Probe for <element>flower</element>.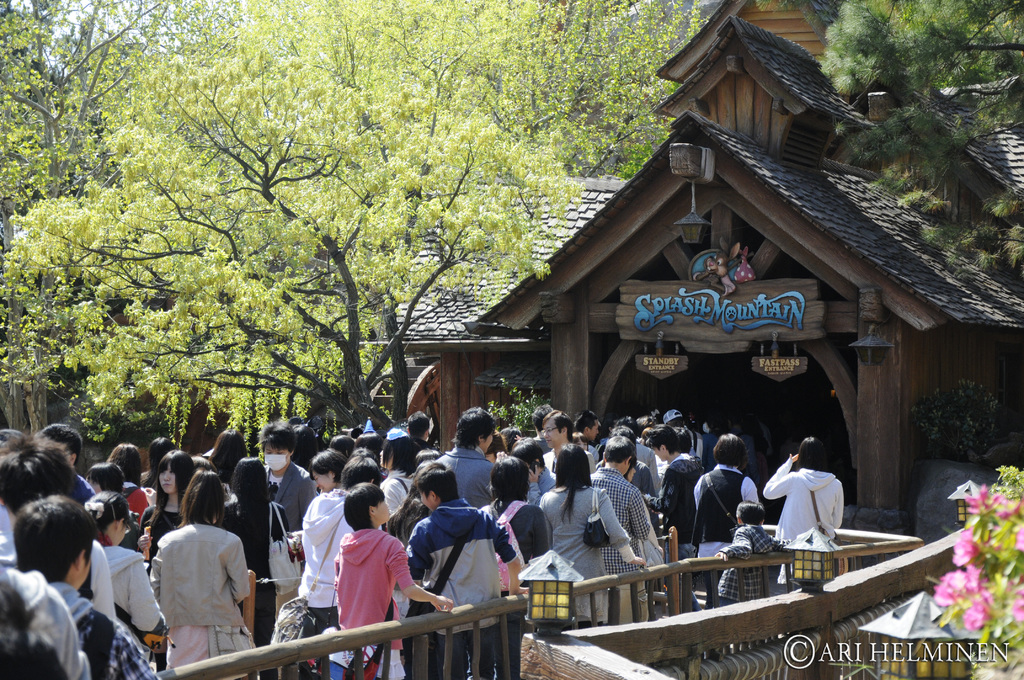
Probe result: BBox(961, 593, 991, 627).
